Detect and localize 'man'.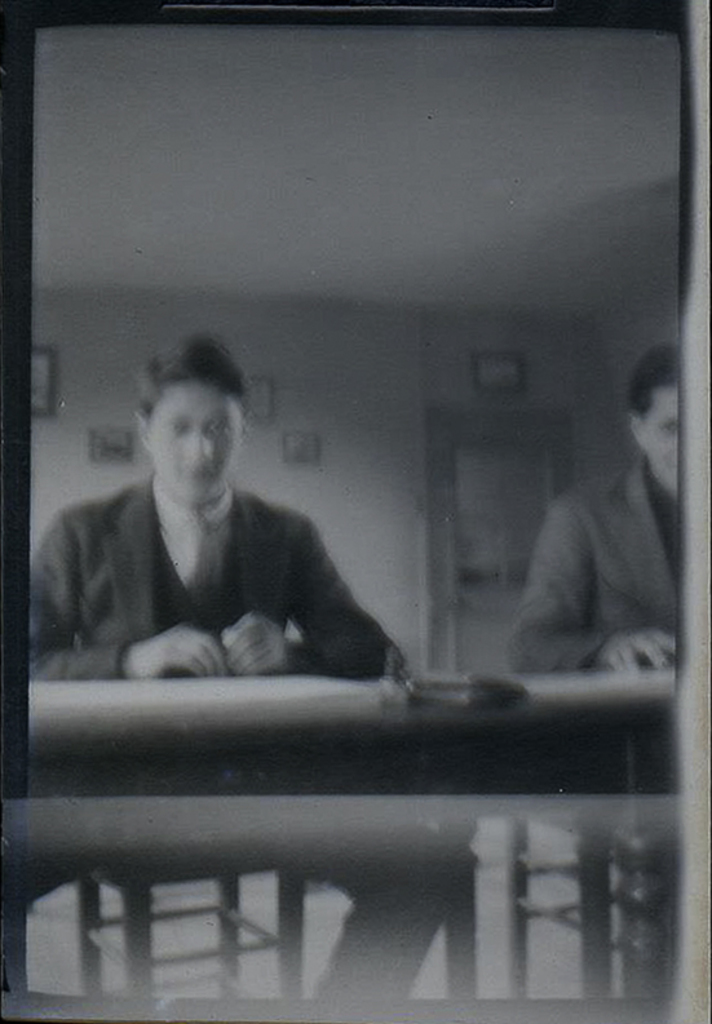
Localized at <region>490, 338, 684, 687</region>.
